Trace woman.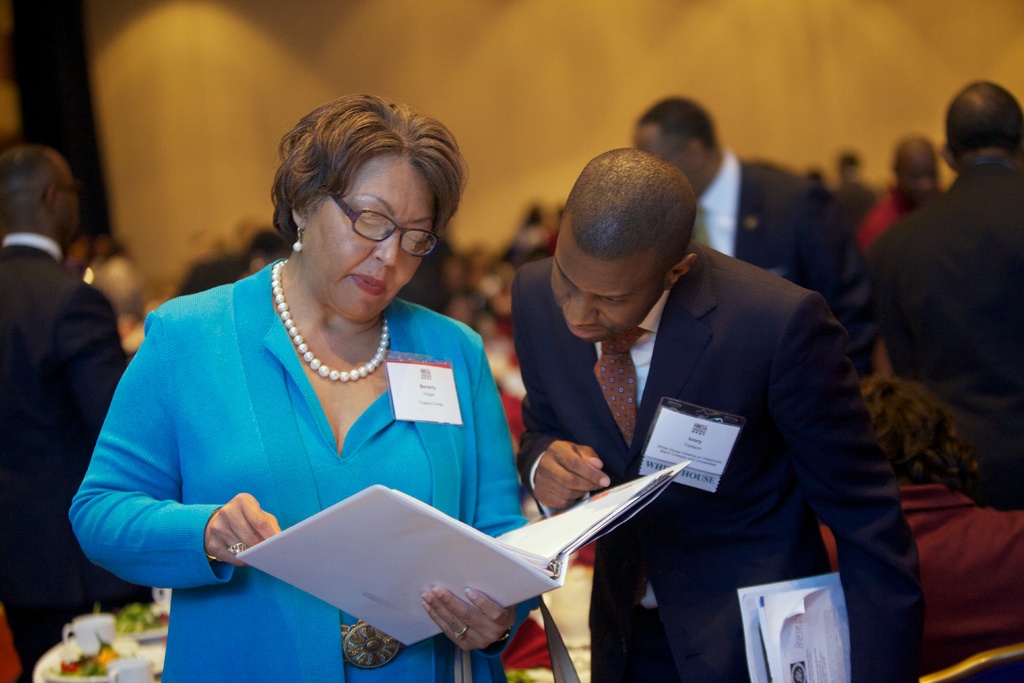
Traced to left=90, top=103, right=577, bottom=666.
